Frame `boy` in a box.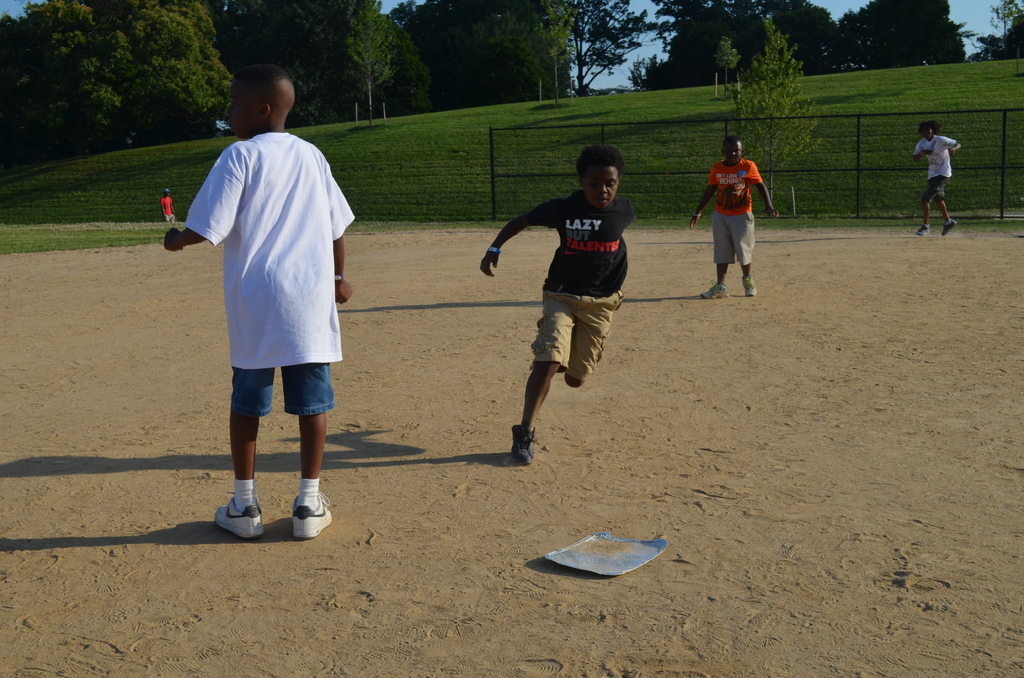
left=163, top=63, right=354, bottom=539.
